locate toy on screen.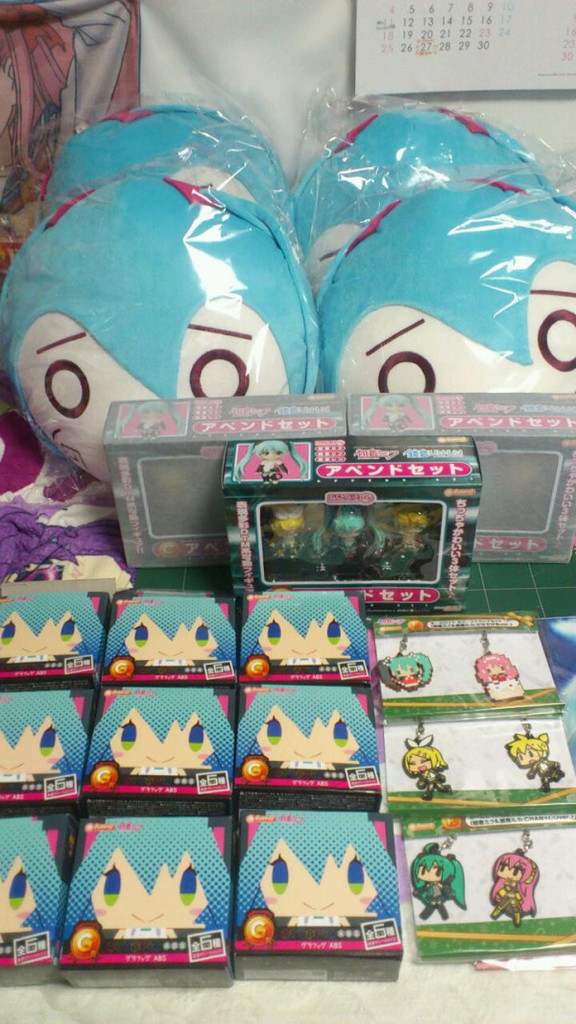
On screen at region(366, 390, 427, 428).
